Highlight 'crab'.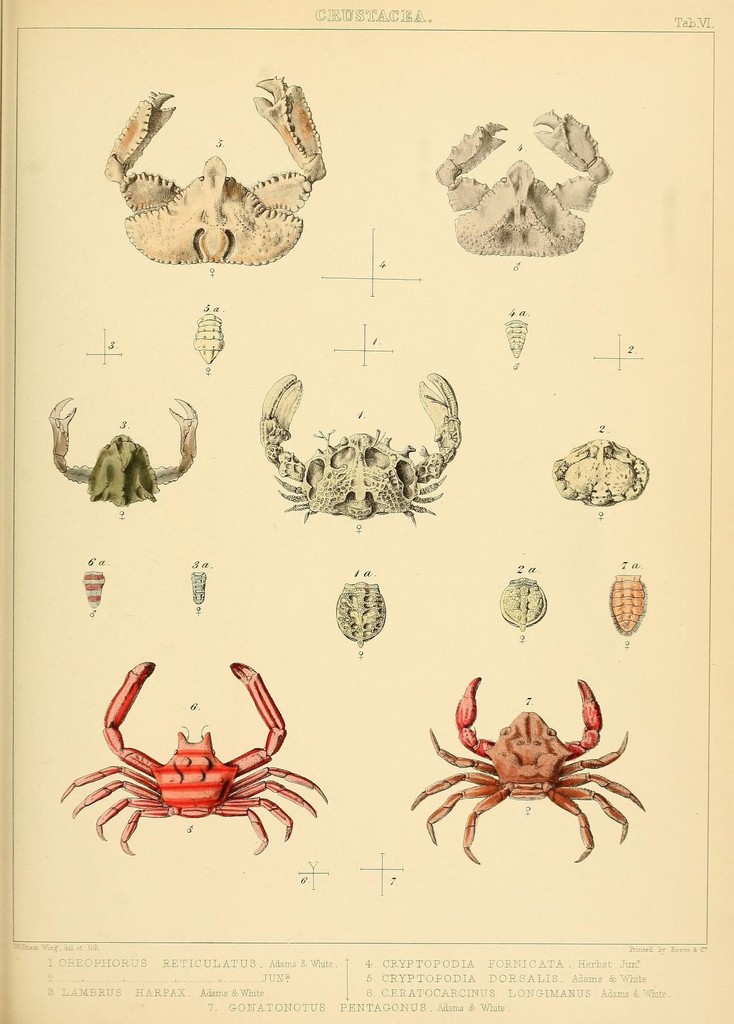
Highlighted region: bbox=(47, 657, 342, 863).
